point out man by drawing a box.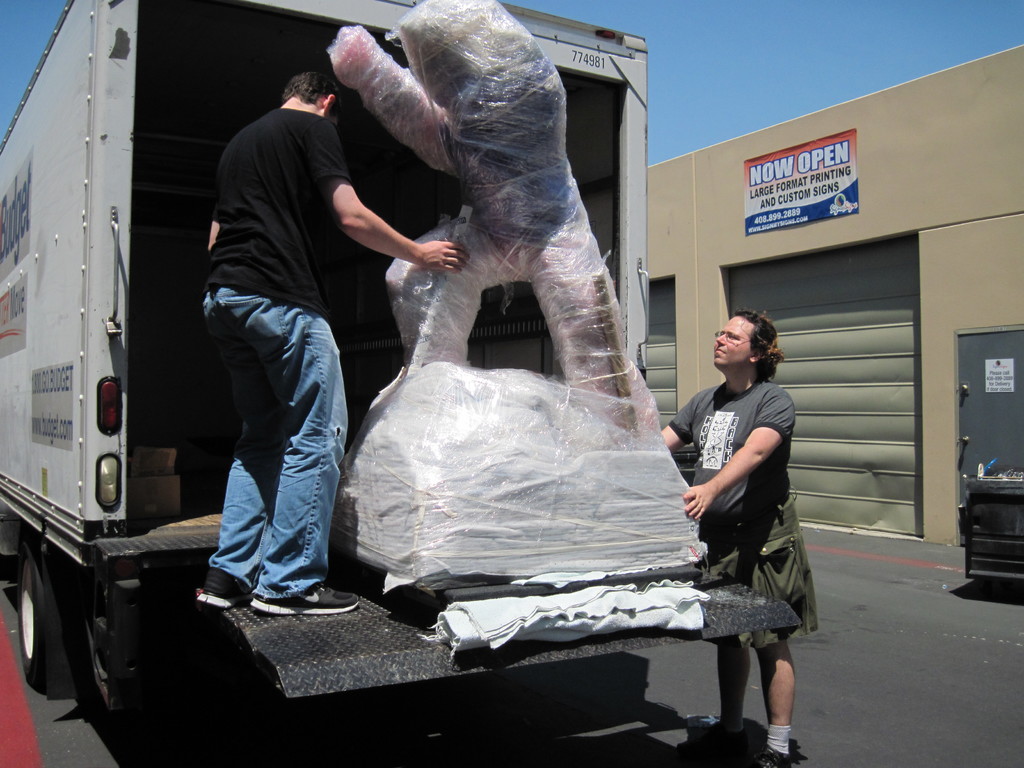
region(657, 312, 827, 767).
